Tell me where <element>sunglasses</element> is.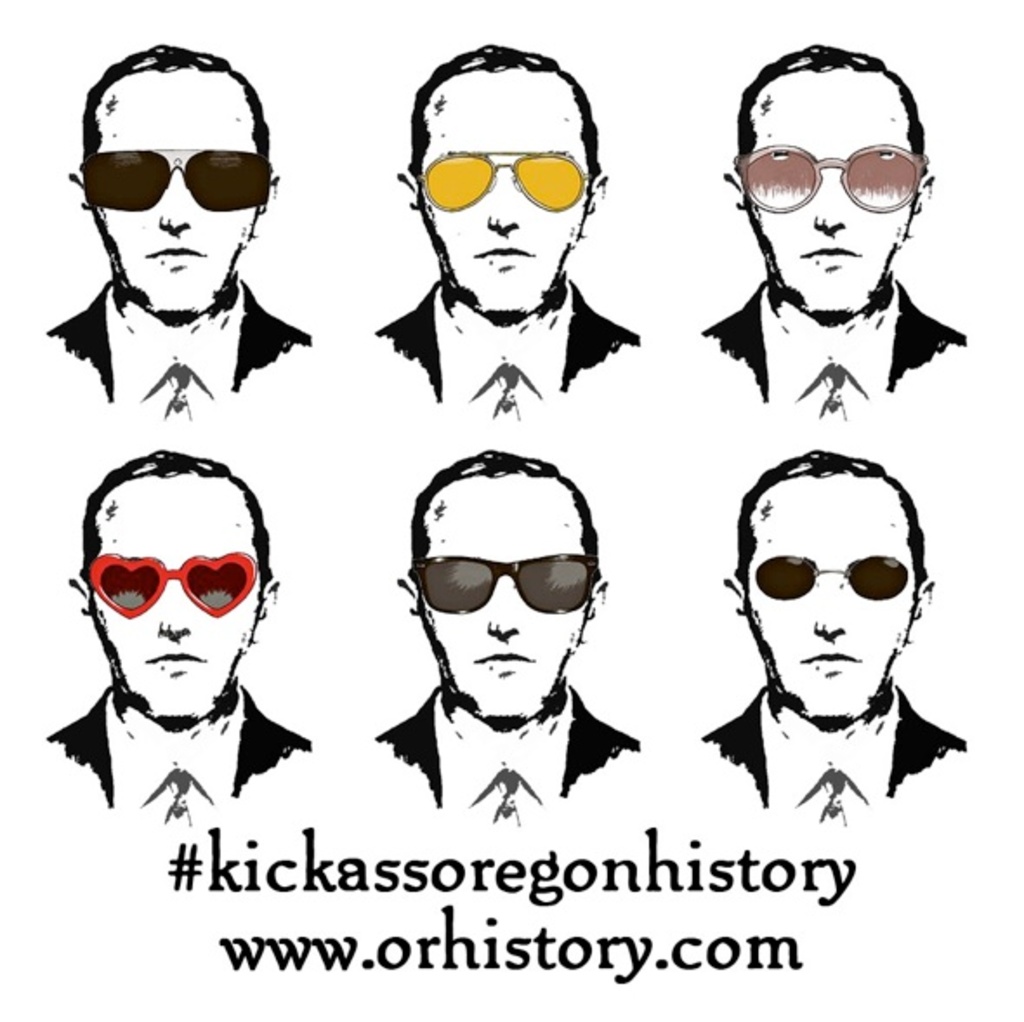
<element>sunglasses</element> is at left=82, top=146, right=272, bottom=212.
